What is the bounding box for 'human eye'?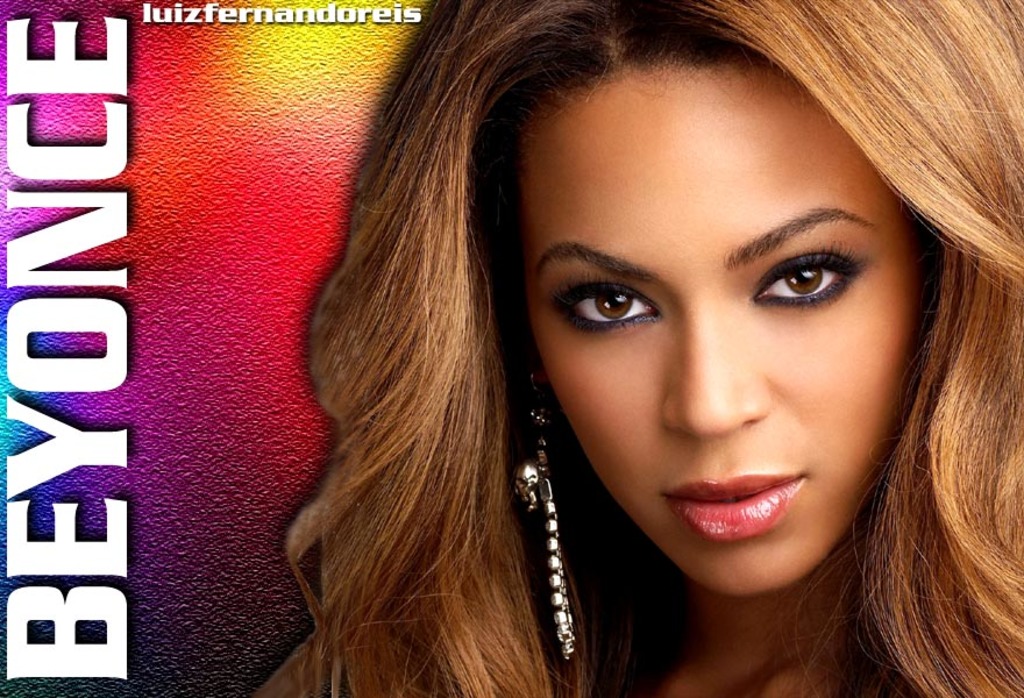
select_region(545, 272, 659, 329).
